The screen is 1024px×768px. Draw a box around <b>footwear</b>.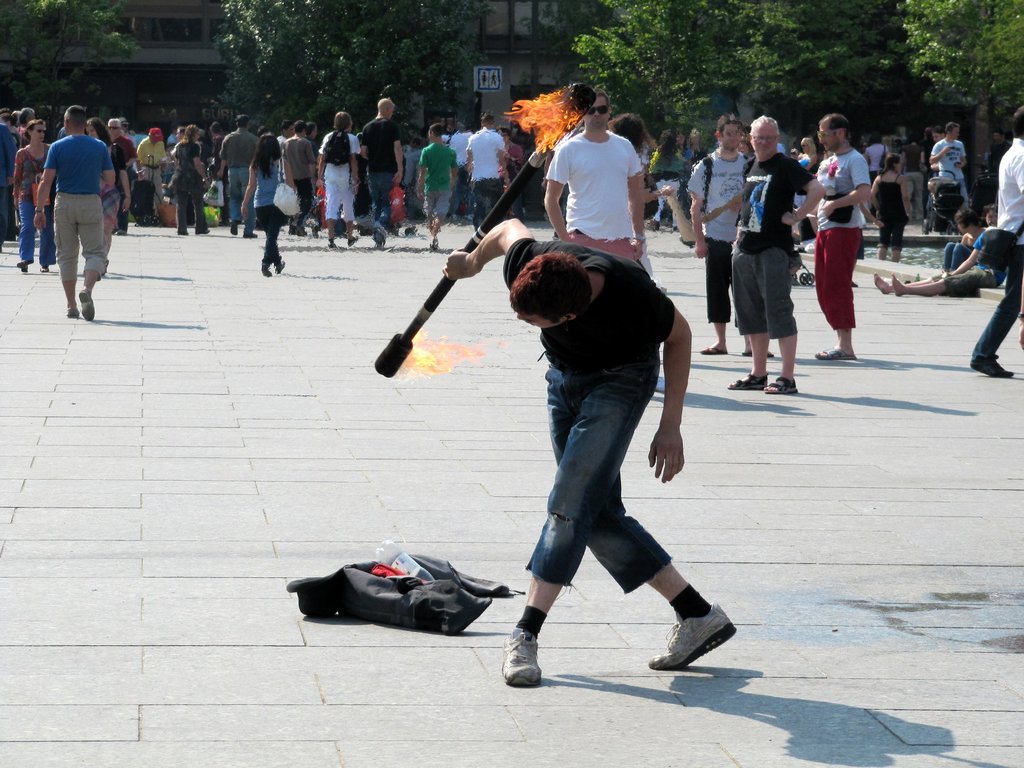
l=276, t=256, r=287, b=280.
